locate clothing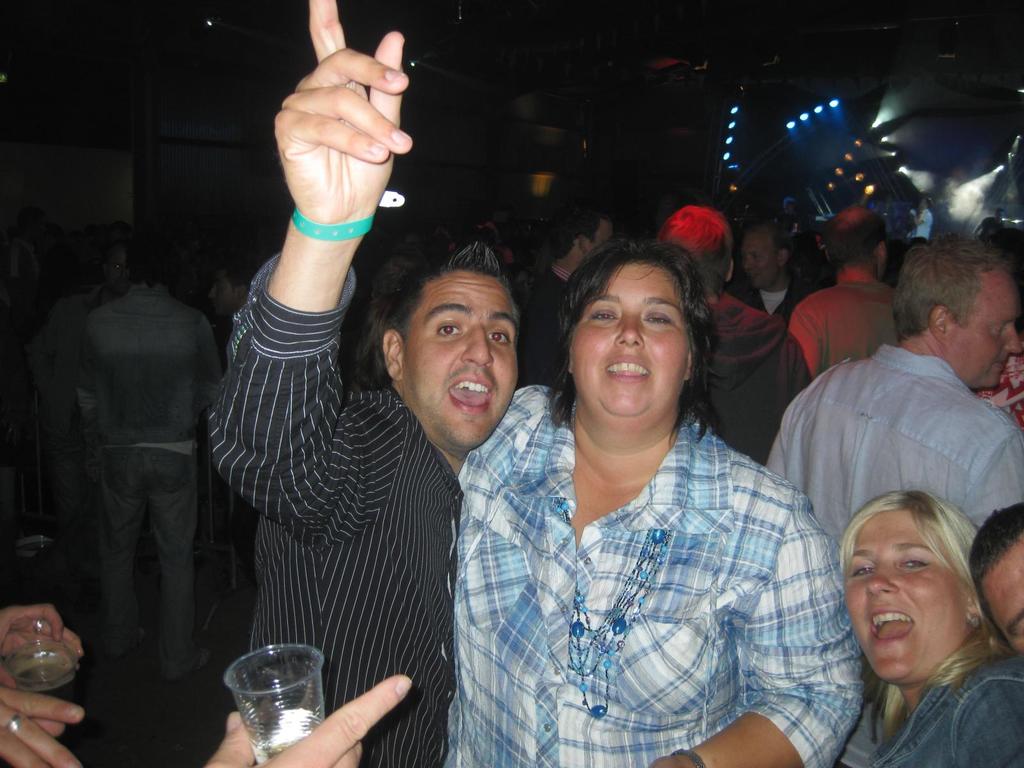
{"x1": 74, "y1": 270, "x2": 222, "y2": 664}
